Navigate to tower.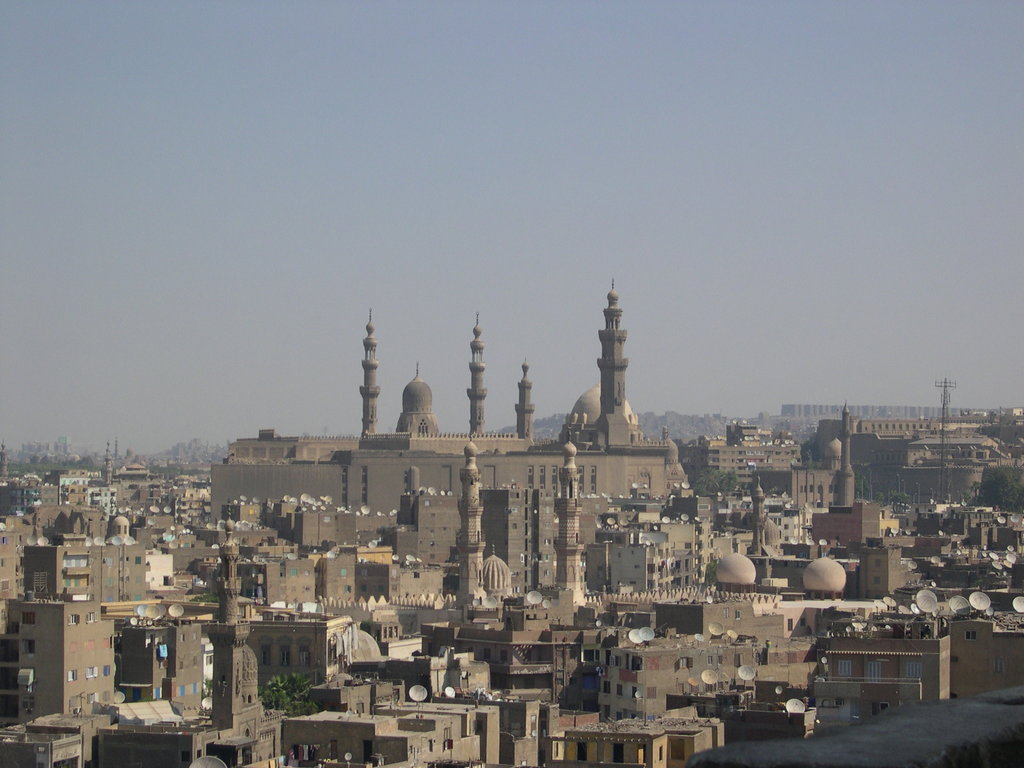
Navigation target: box=[518, 362, 534, 444].
